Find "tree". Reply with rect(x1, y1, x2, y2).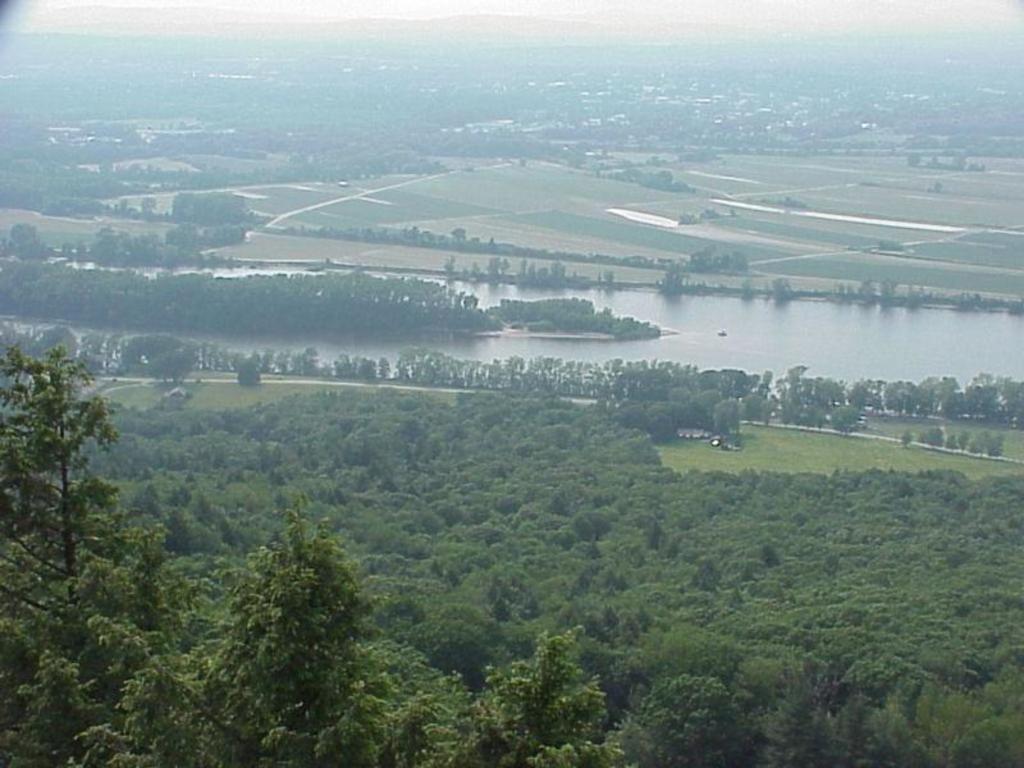
rect(736, 280, 763, 300).
